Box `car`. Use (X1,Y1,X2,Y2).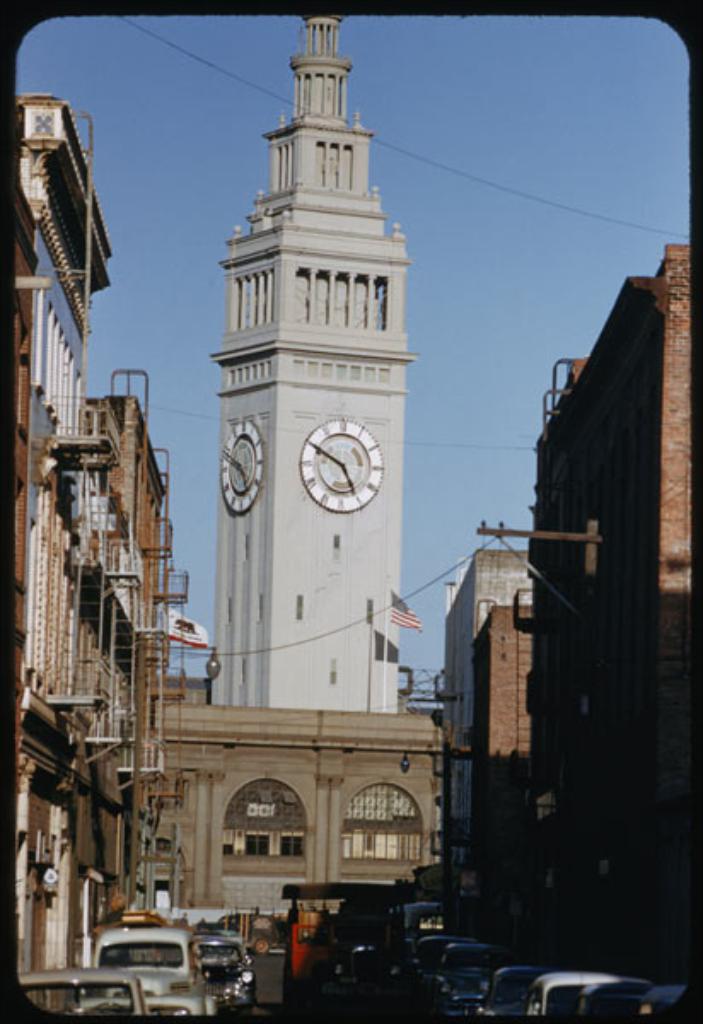
(195,937,251,1010).
